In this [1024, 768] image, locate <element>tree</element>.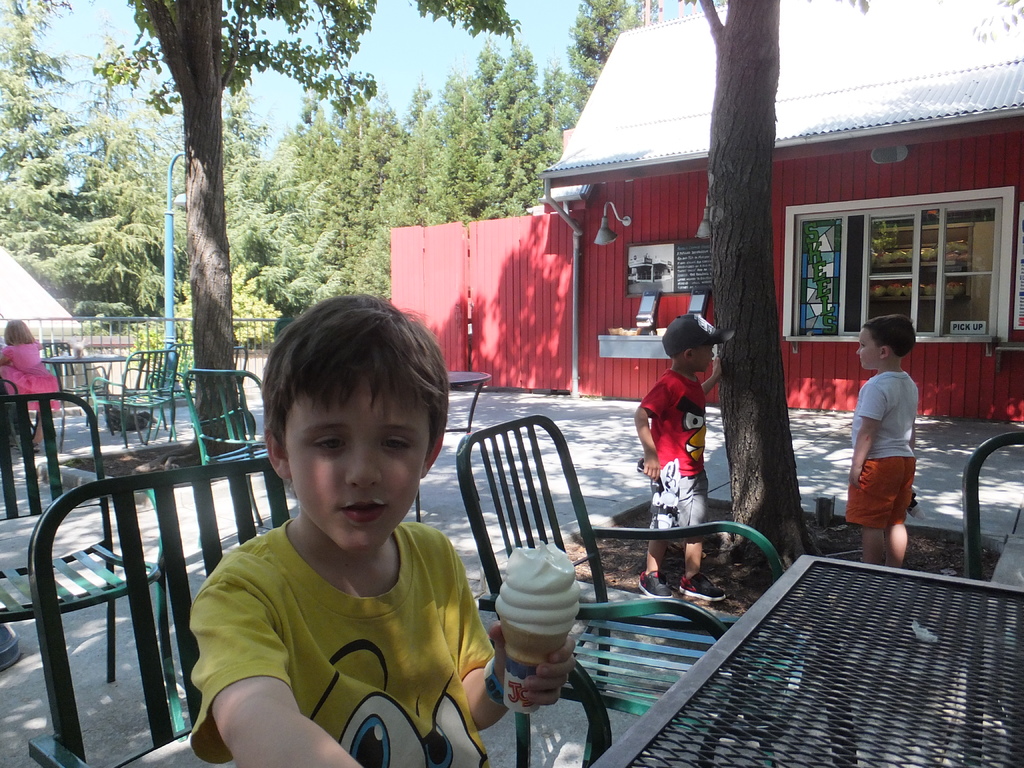
Bounding box: bbox=[0, 0, 654, 458].
